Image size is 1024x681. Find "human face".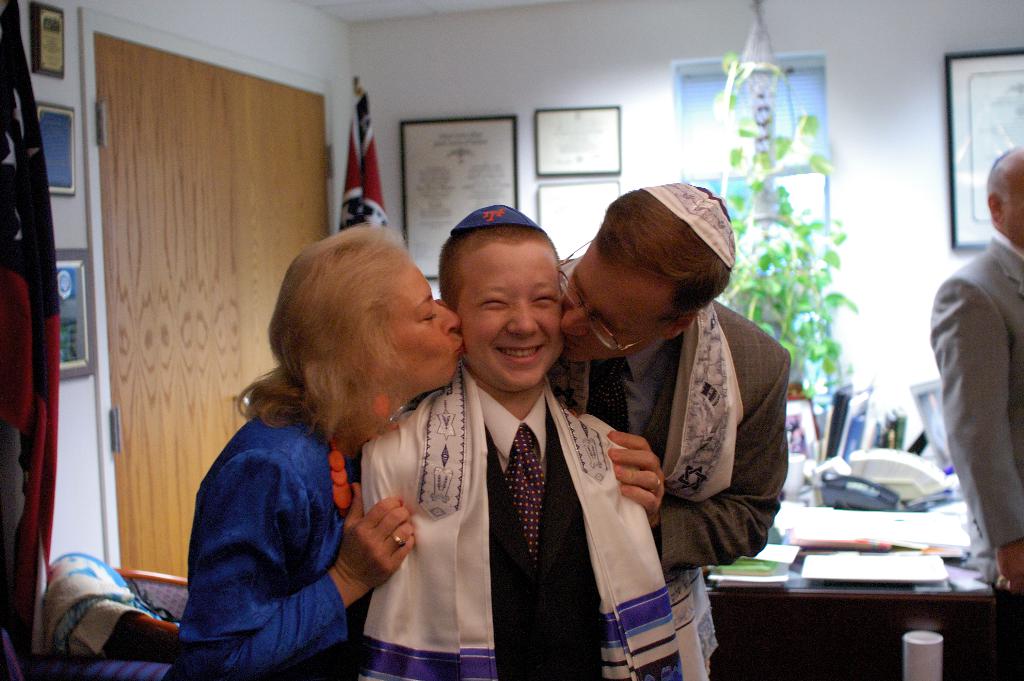
1003 159 1023 242.
